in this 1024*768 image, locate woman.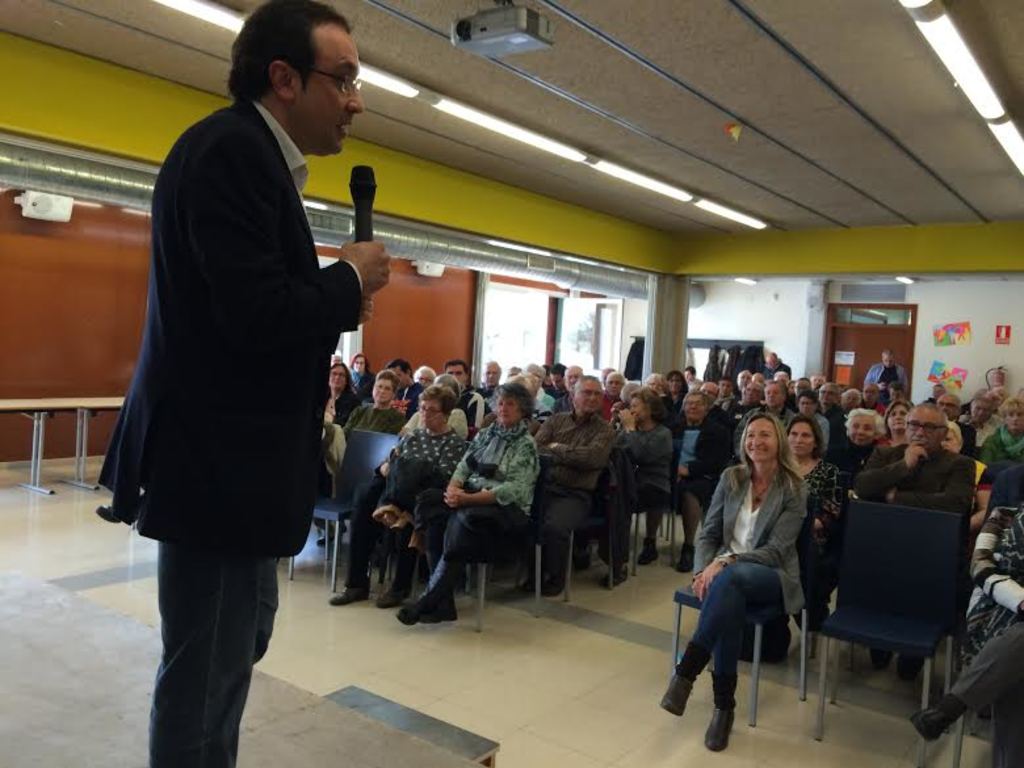
Bounding box: BBox(633, 389, 736, 571).
